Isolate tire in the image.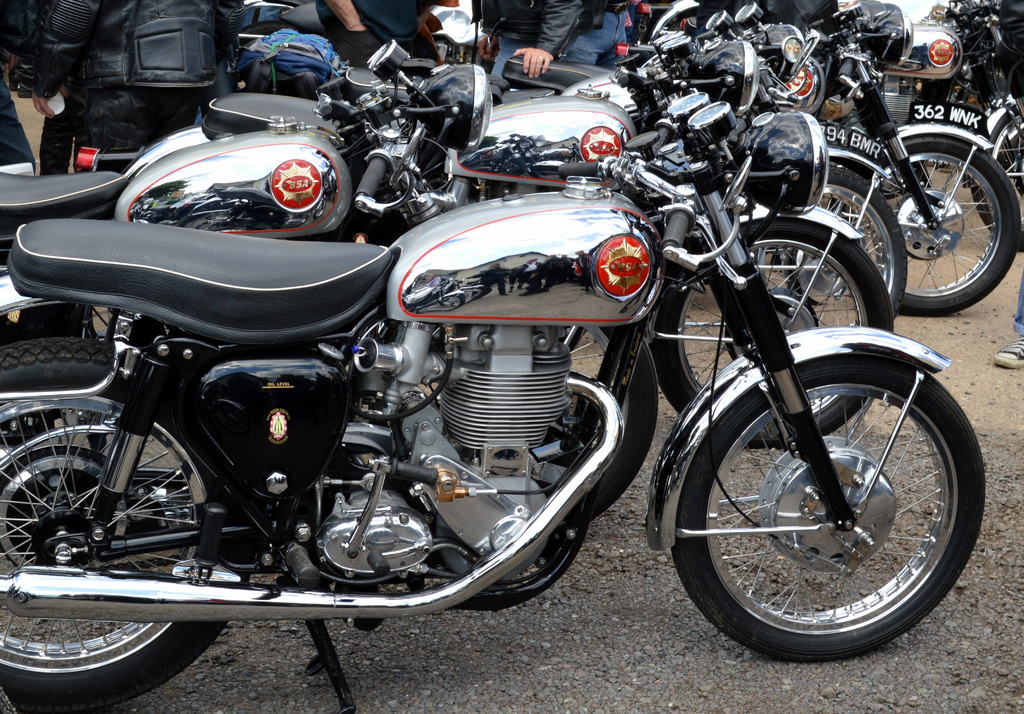
Isolated region: x1=858 y1=136 x2=1020 y2=314.
